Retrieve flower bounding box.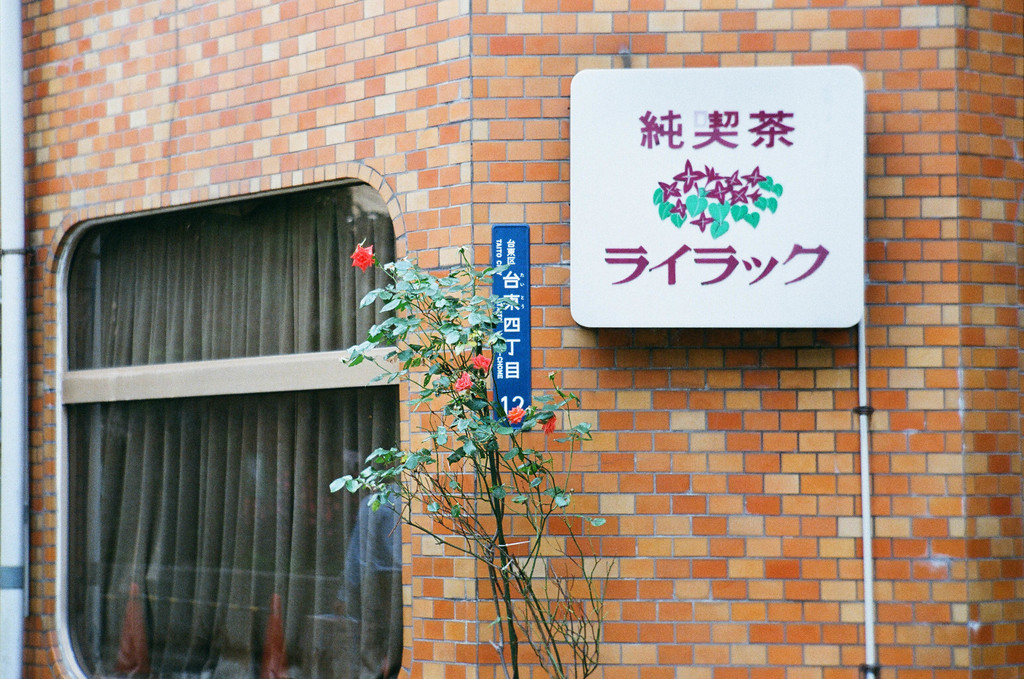
Bounding box: x1=453, y1=372, x2=469, y2=397.
